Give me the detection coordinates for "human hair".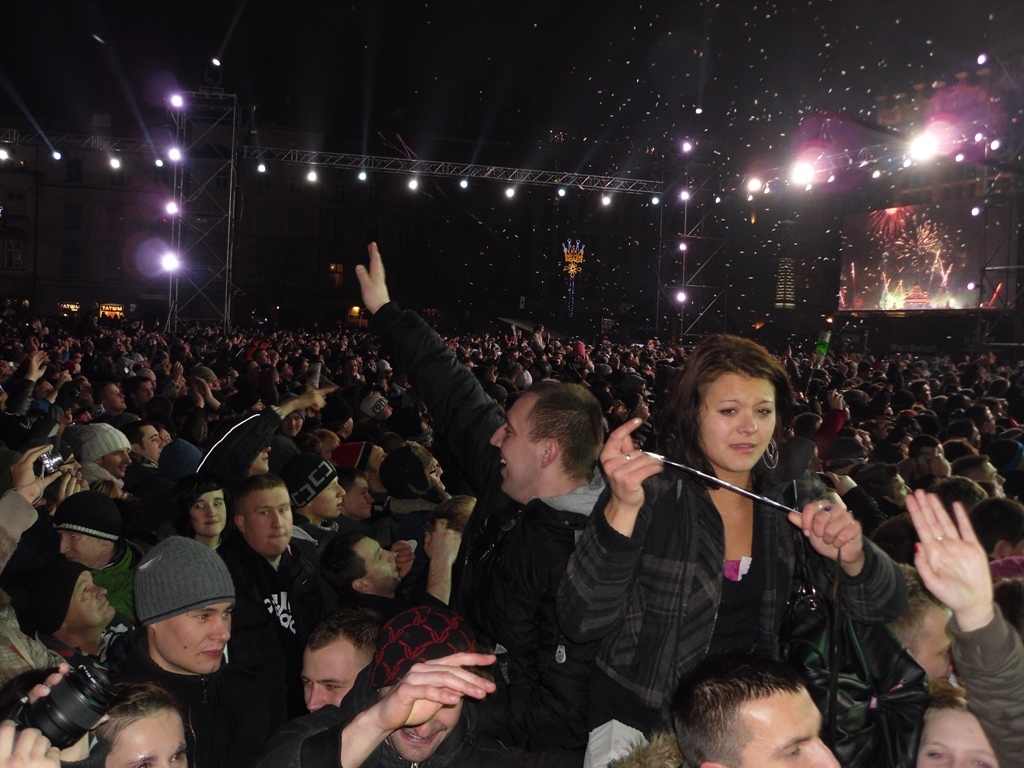
<box>233,475,284,513</box>.
